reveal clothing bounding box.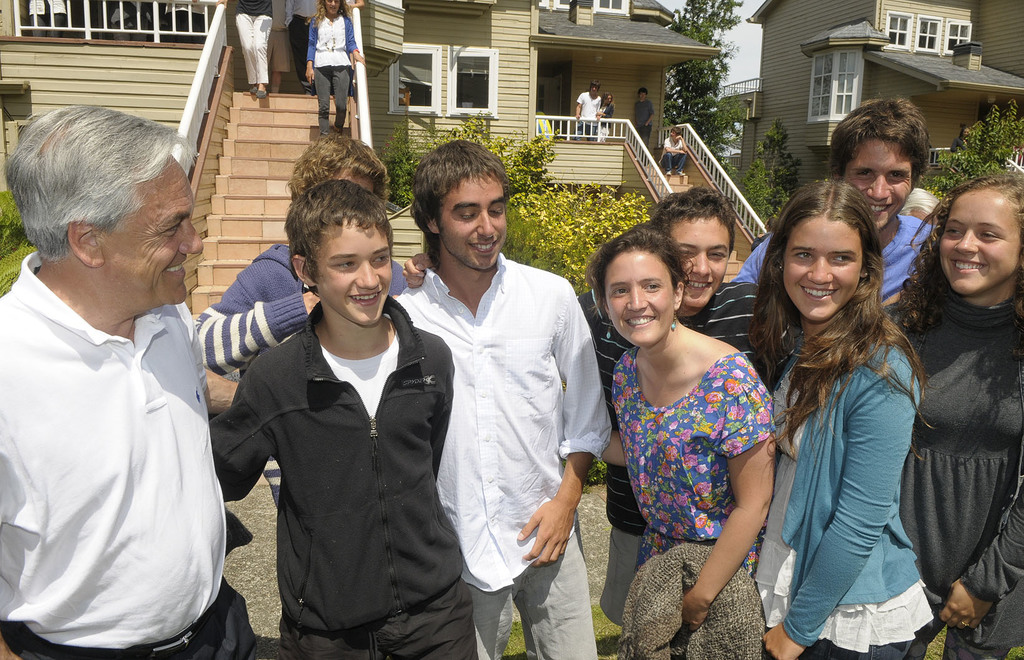
Revealed: <box>213,301,469,656</box>.
